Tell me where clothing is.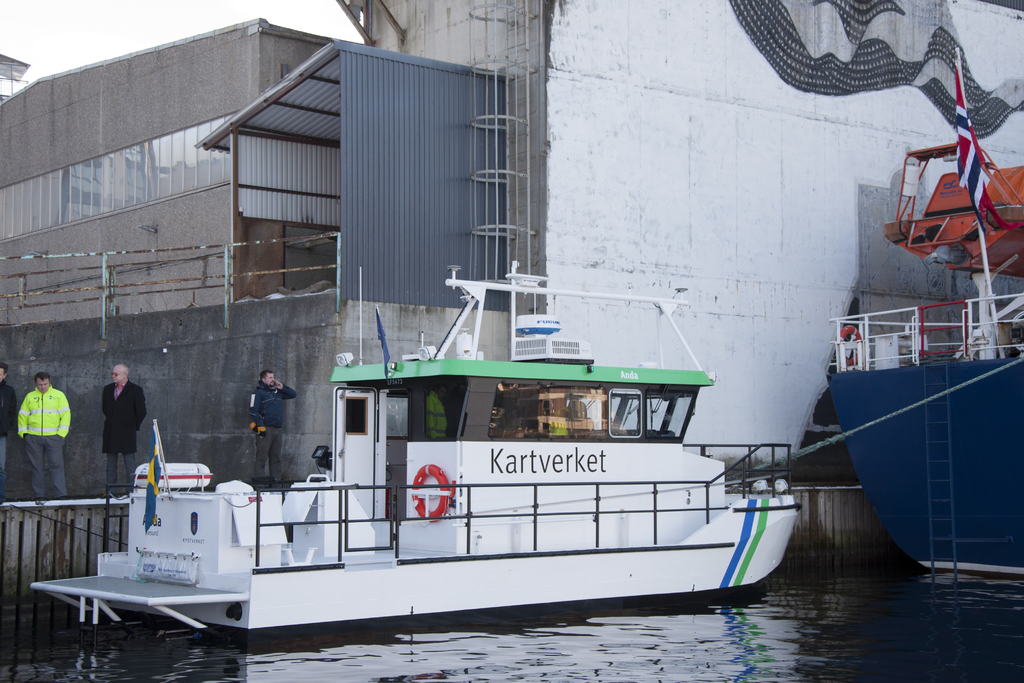
clothing is at [left=254, top=431, right=285, bottom=487].
